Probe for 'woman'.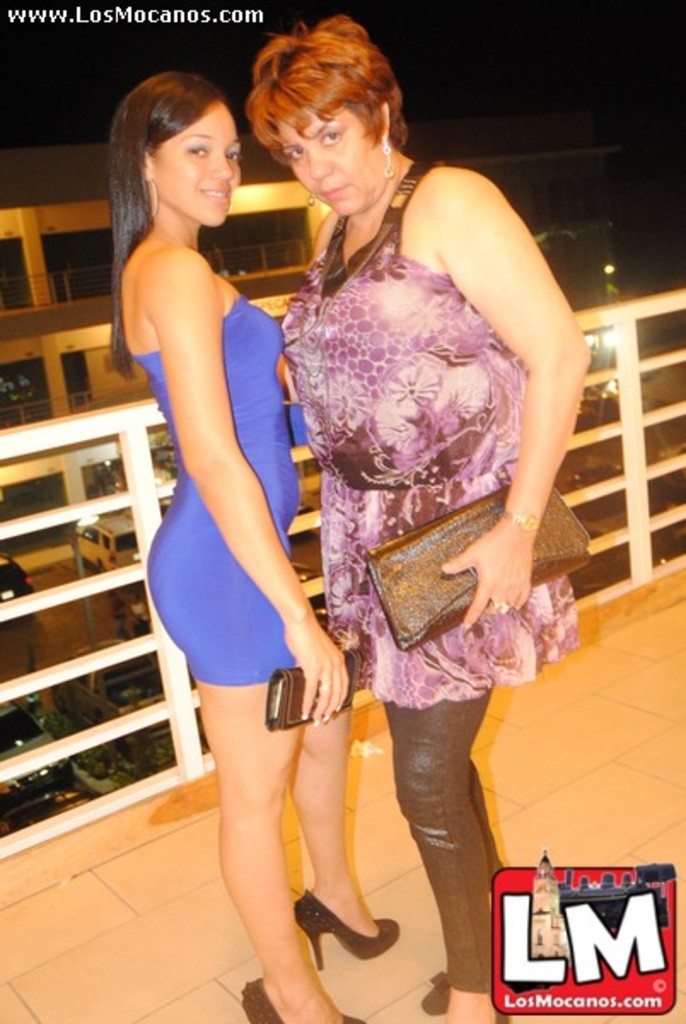
Probe result: box(244, 14, 599, 1022).
